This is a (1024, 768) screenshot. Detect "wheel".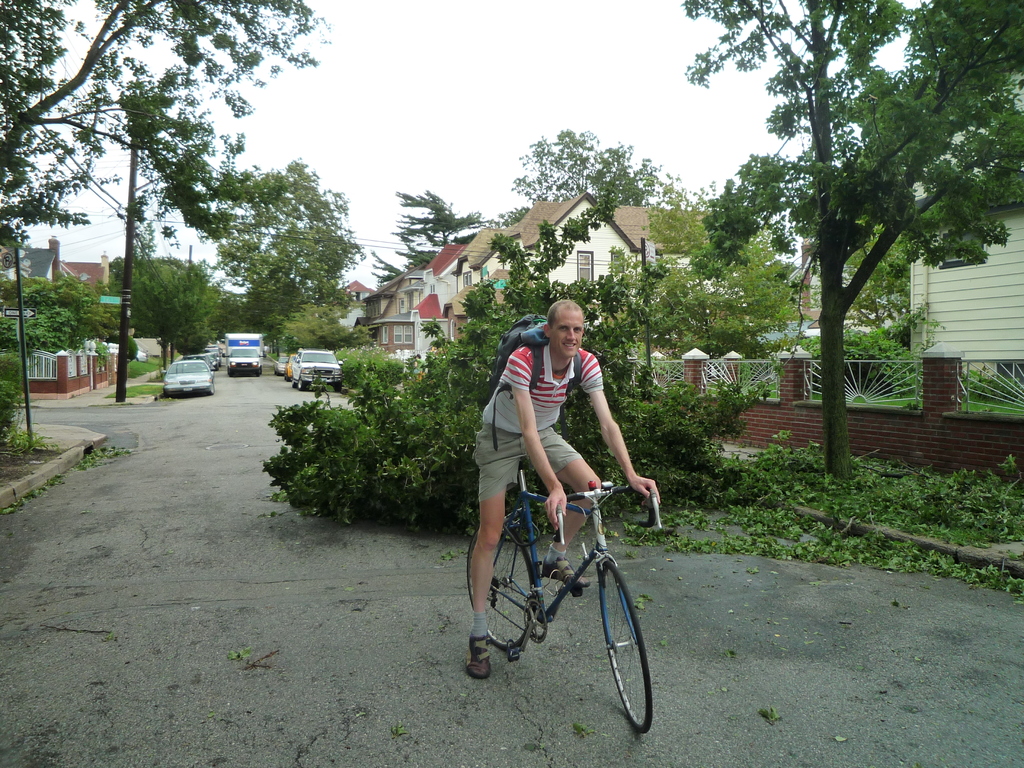
<box>465,518,536,650</box>.
